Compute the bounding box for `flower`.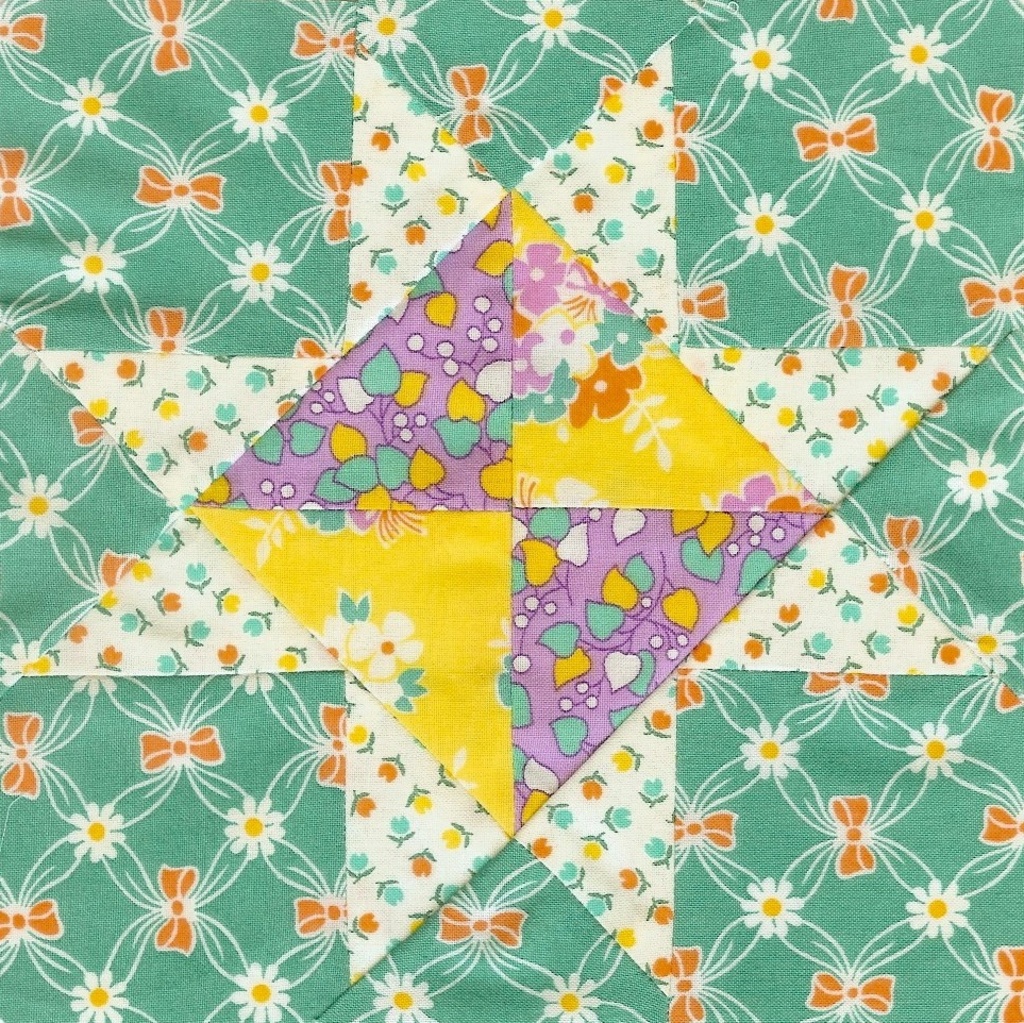
955/616/1012/677.
